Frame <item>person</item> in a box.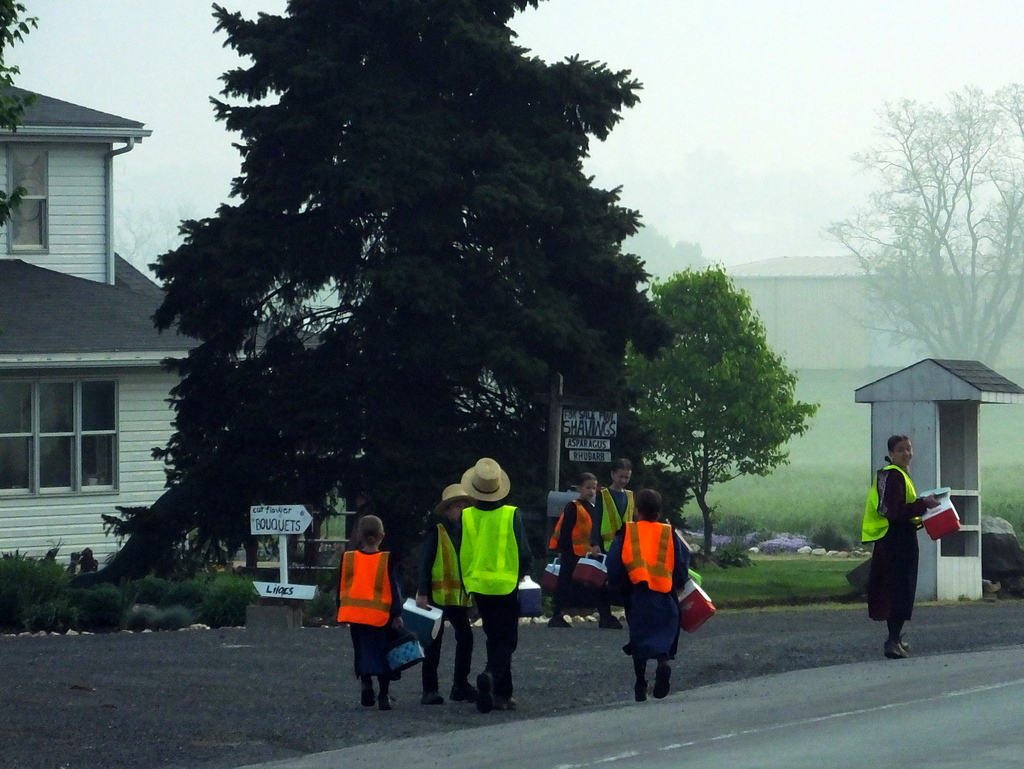
<region>872, 417, 948, 668</region>.
